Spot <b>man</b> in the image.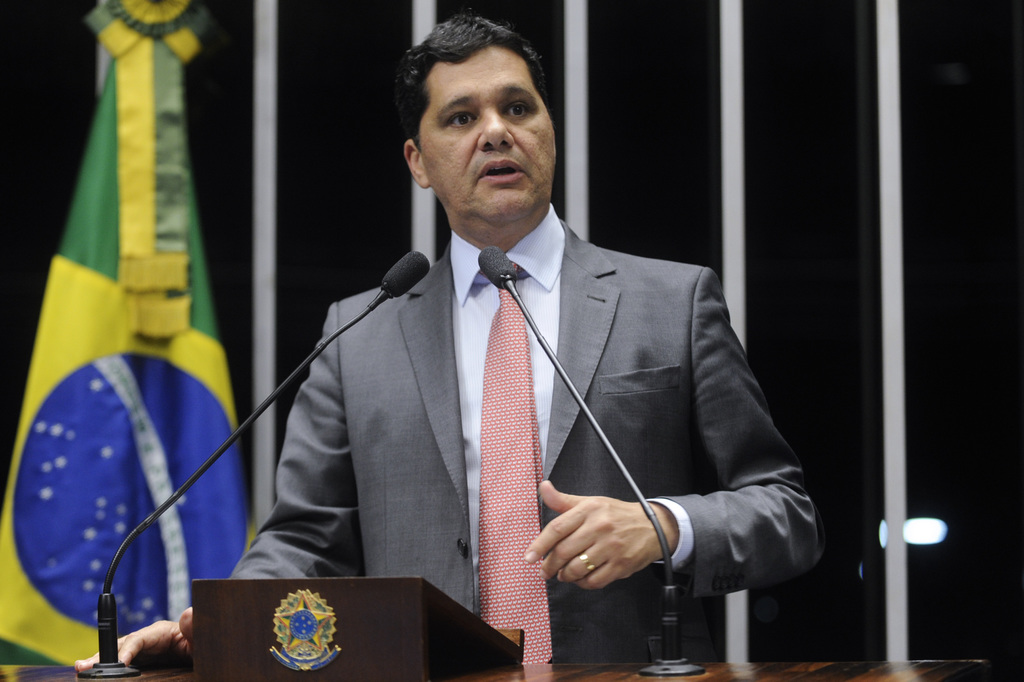
<b>man</b> found at box(209, 44, 811, 656).
